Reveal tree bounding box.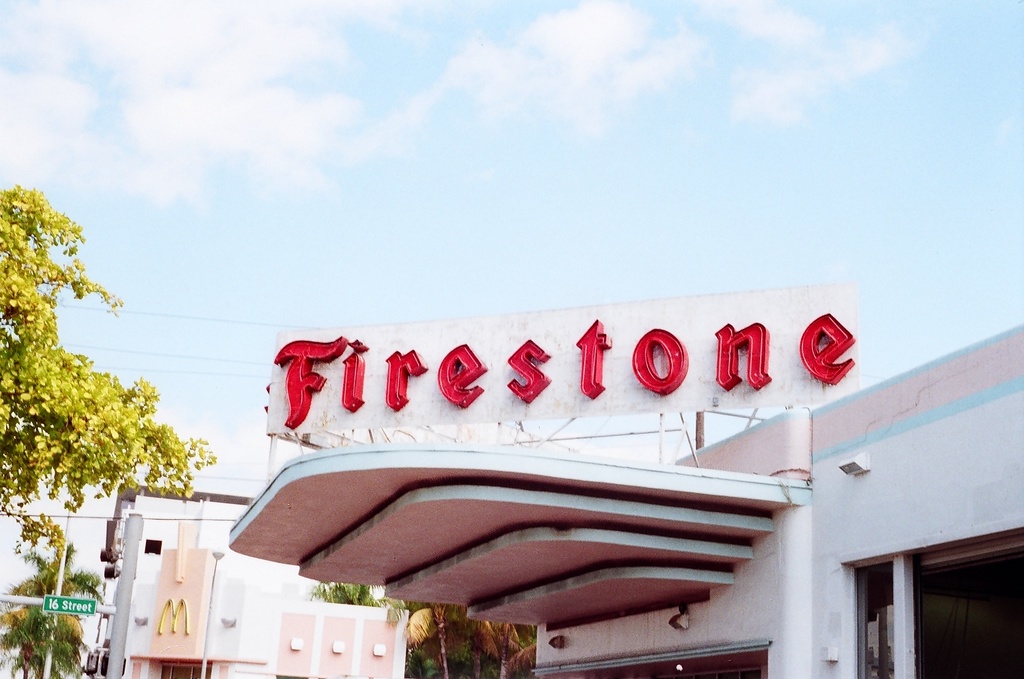
Revealed: 0,596,94,678.
